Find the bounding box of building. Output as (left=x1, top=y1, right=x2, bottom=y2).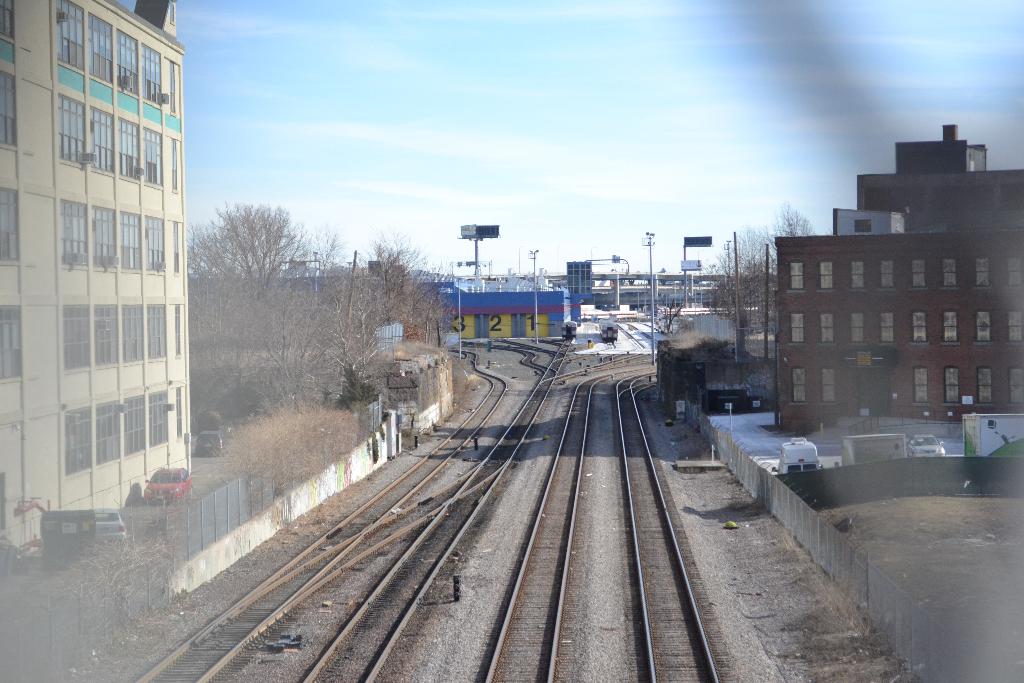
(left=764, top=119, right=1019, bottom=423).
